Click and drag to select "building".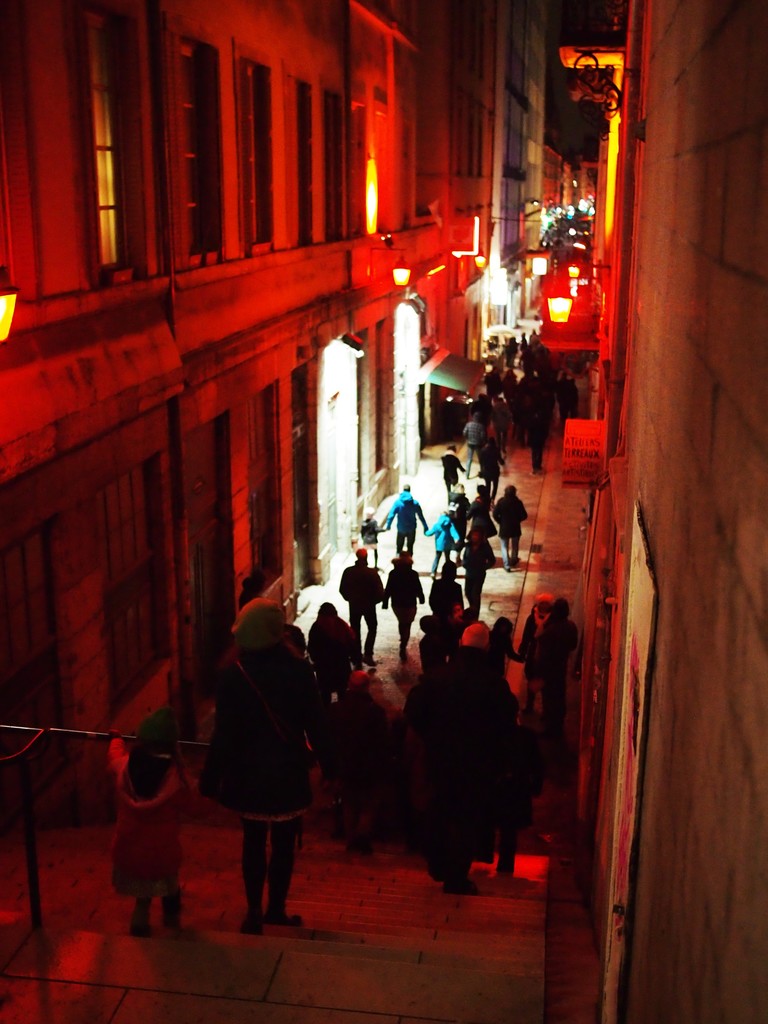
Selection: {"x1": 595, "y1": 0, "x2": 767, "y2": 1023}.
